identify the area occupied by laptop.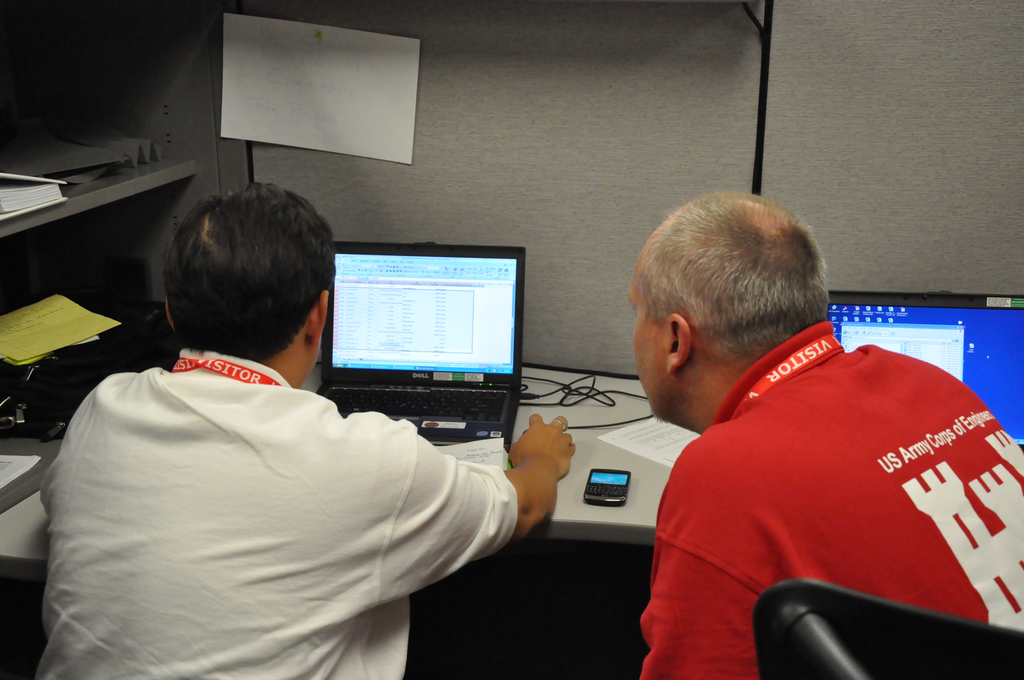
Area: (left=309, top=240, right=534, bottom=445).
